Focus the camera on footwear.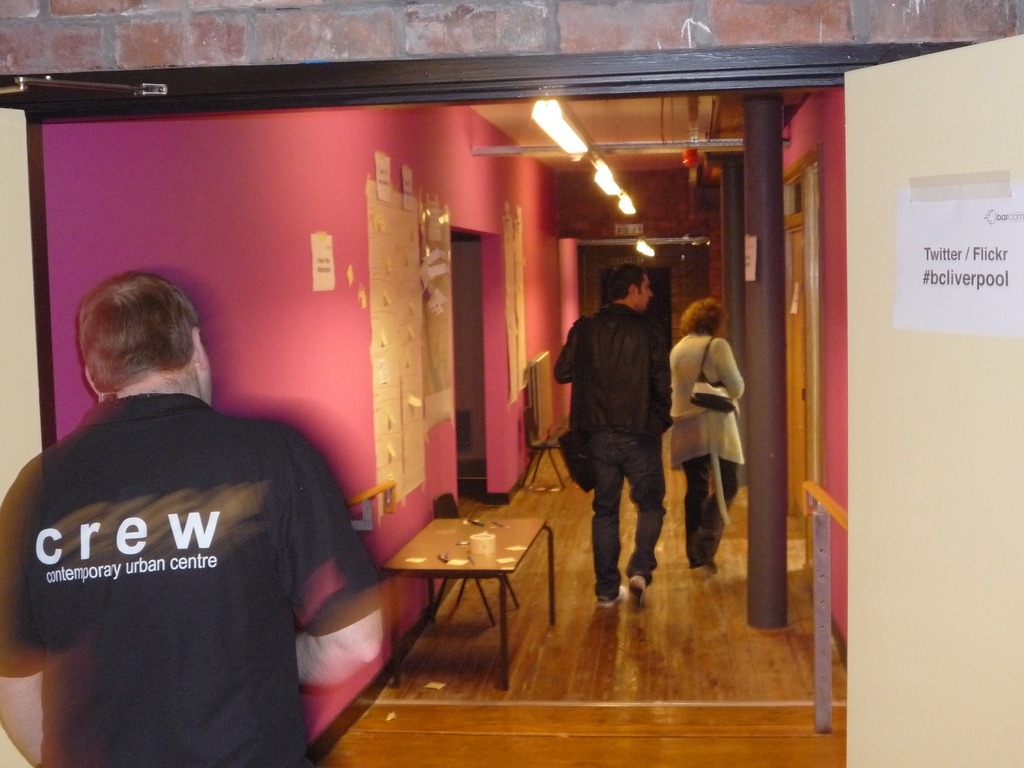
Focus region: box=[627, 568, 648, 601].
